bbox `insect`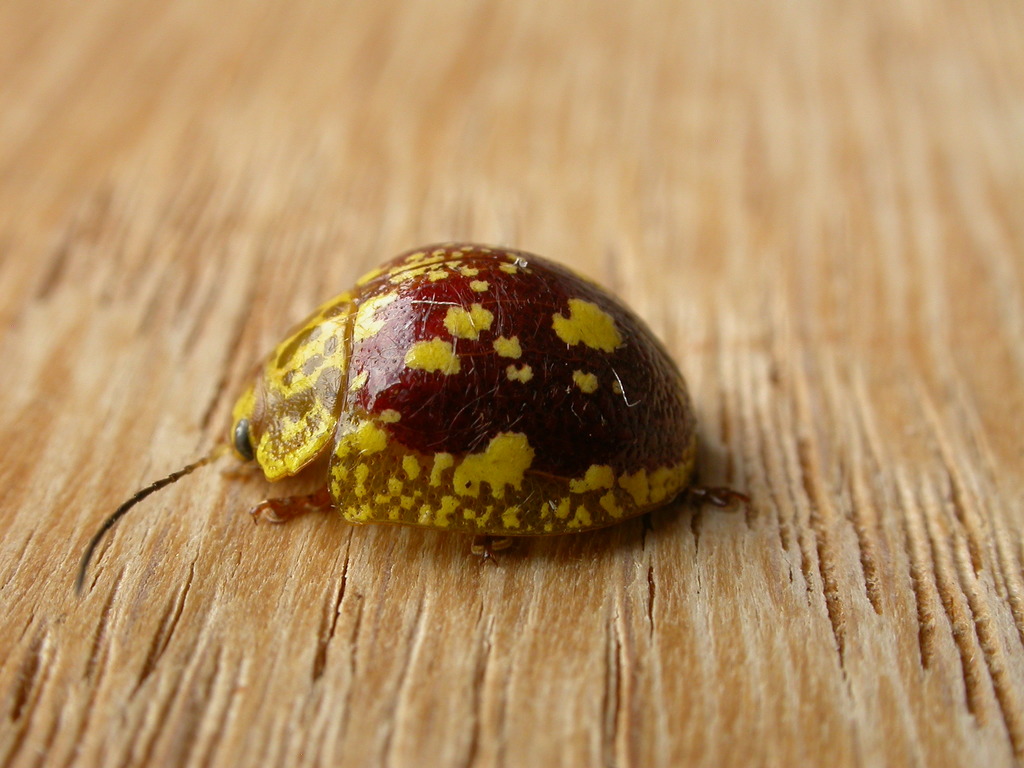
bbox(75, 242, 740, 584)
